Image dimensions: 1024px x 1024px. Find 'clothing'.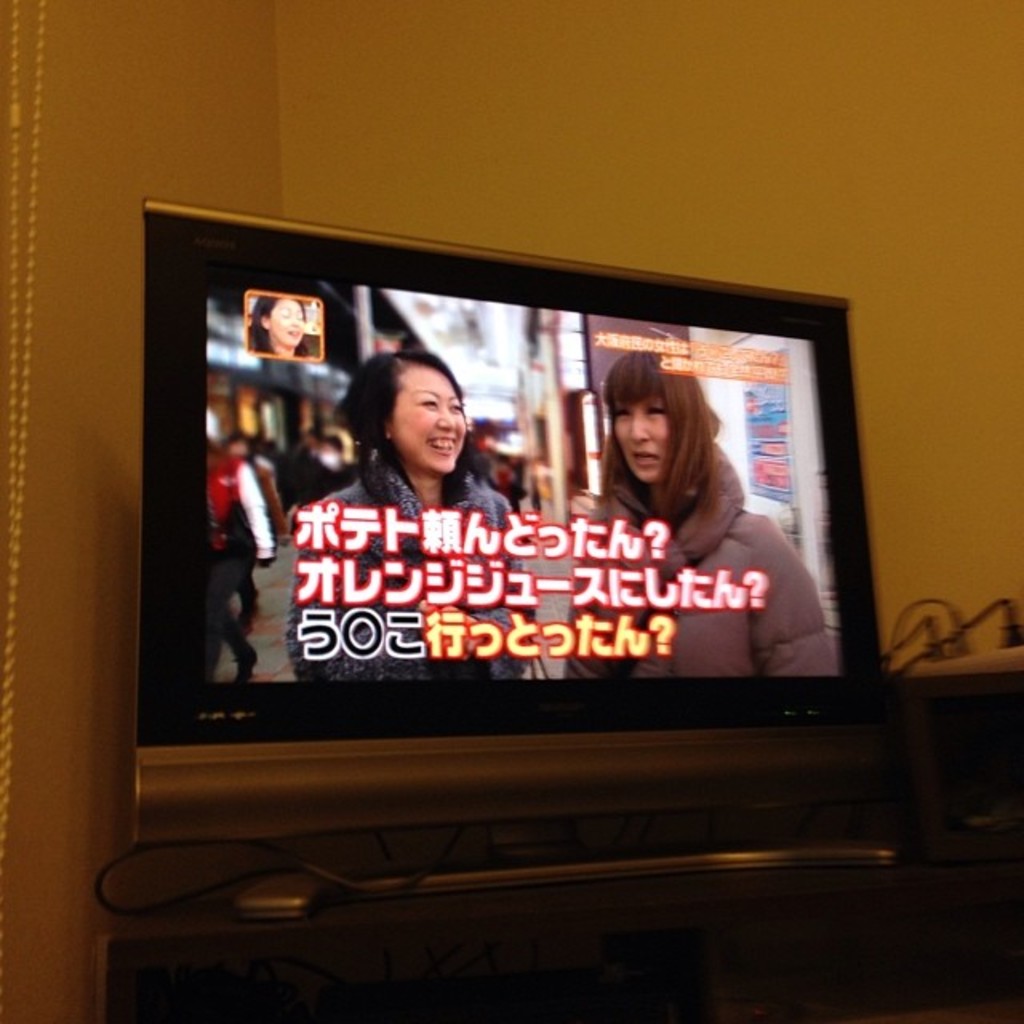
{"x1": 210, "y1": 443, "x2": 277, "y2": 678}.
